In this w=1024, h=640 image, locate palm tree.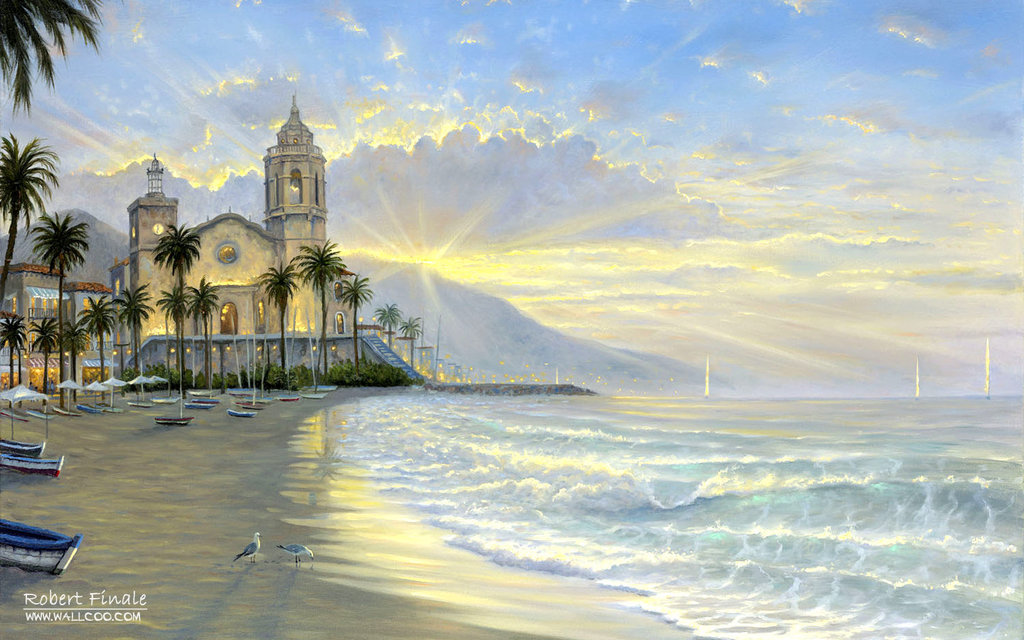
Bounding box: box=[183, 267, 218, 392].
